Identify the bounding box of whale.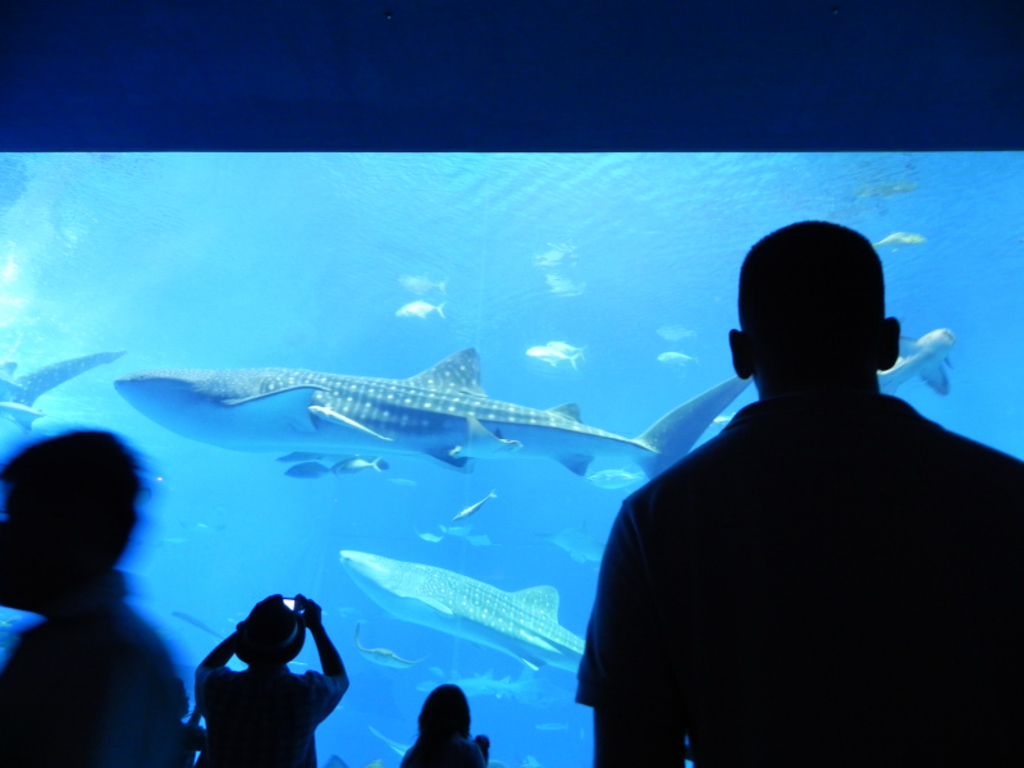
bbox=(339, 553, 588, 673).
